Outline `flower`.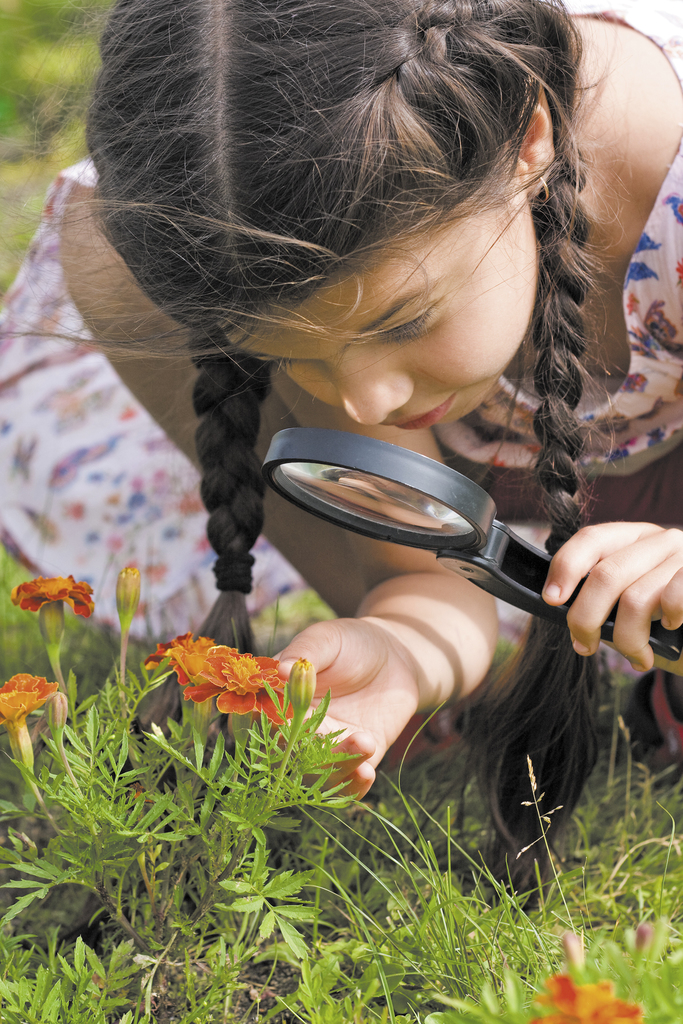
Outline: select_region(0, 672, 61, 765).
